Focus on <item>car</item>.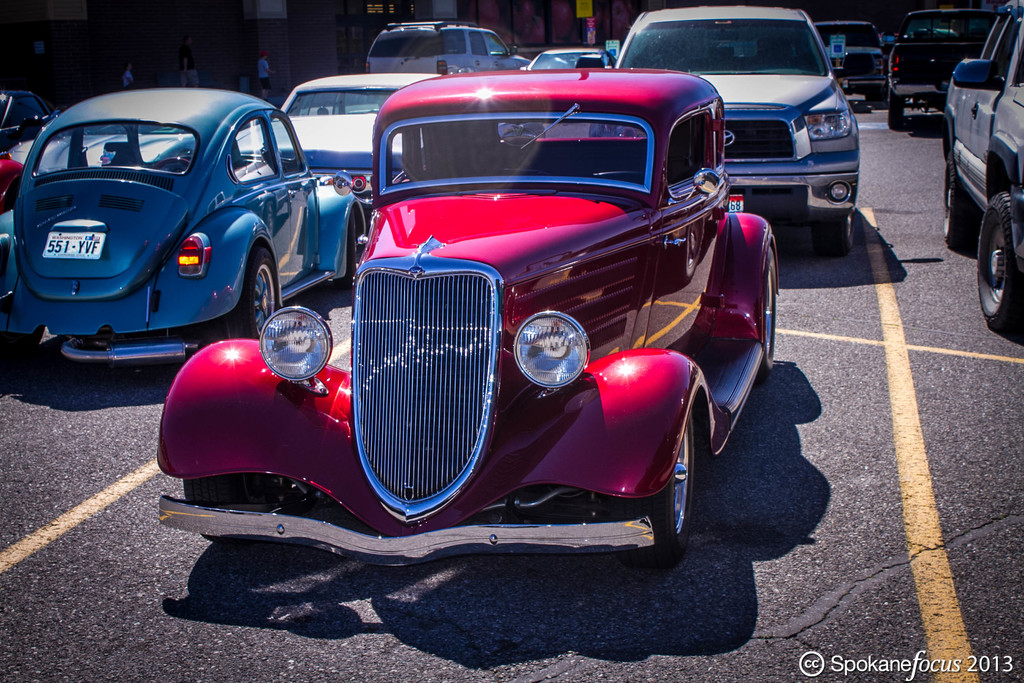
Focused at l=234, t=72, r=481, b=274.
